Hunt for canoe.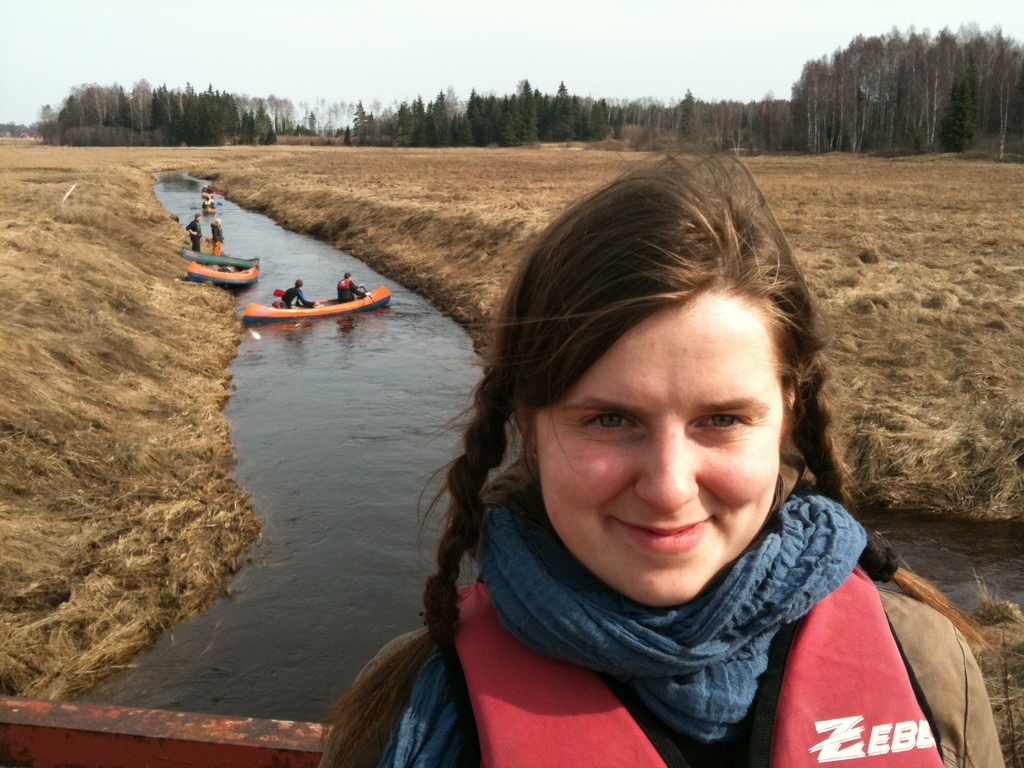
Hunted down at x1=239, y1=285, x2=387, y2=323.
